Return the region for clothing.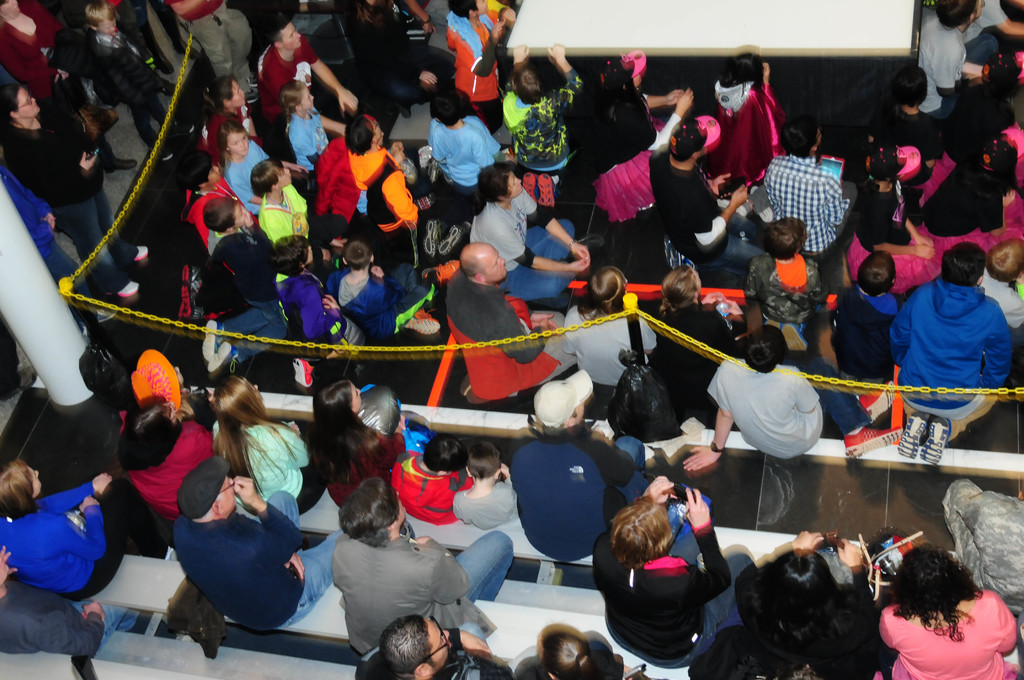
[left=443, top=269, right=529, bottom=360].
